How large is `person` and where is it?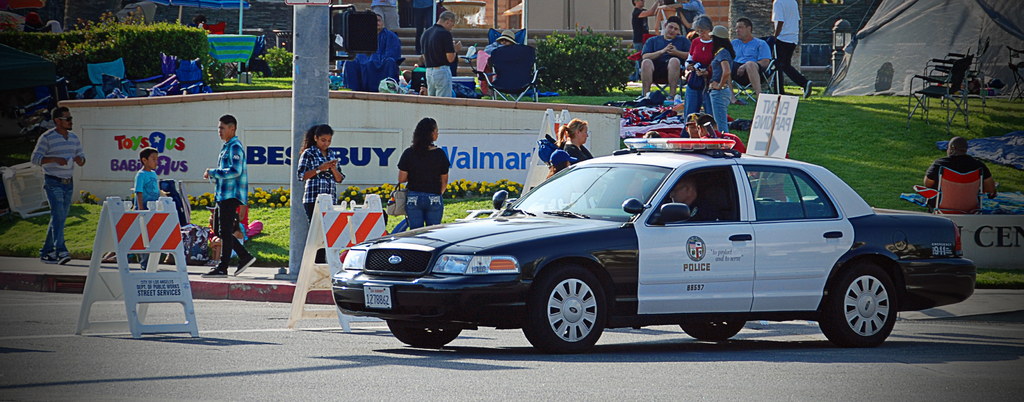
Bounding box: l=726, t=12, r=772, b=104.
